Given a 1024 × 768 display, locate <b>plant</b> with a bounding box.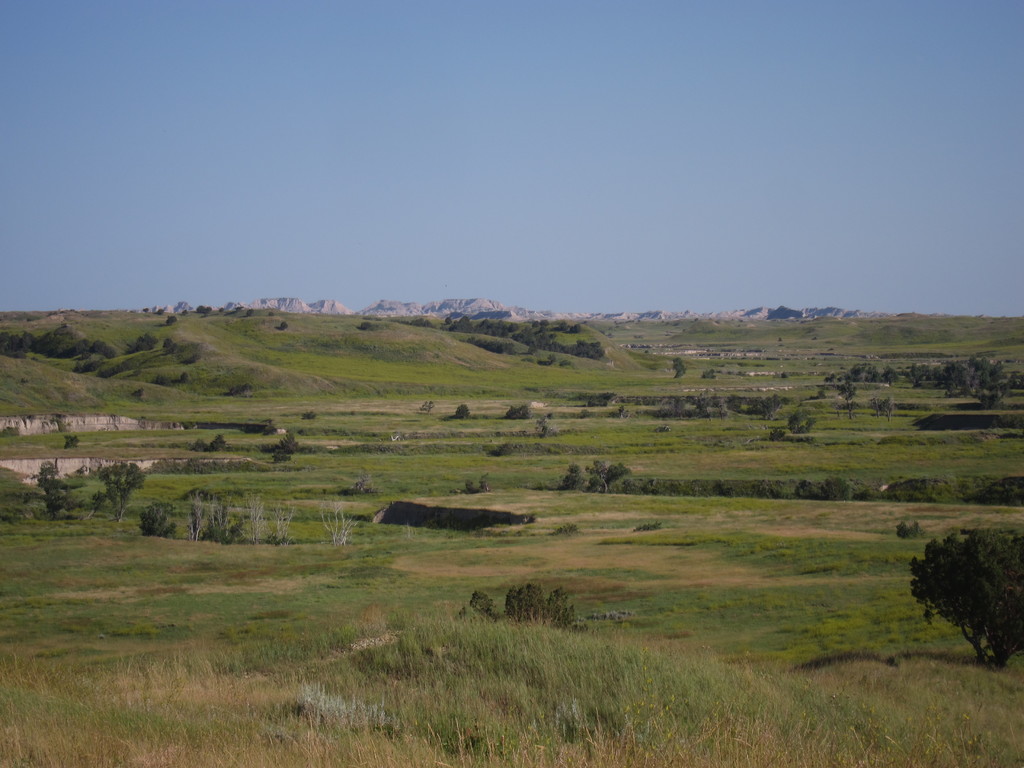
Located: 204, 497, 247, 543.
